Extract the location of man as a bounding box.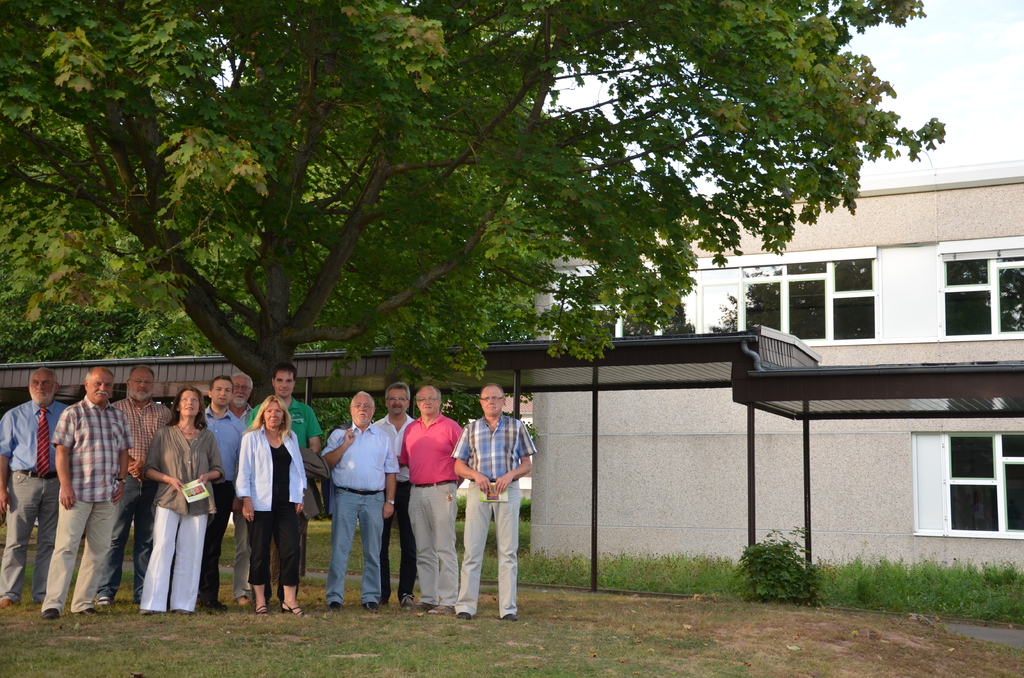
bbox(204, 373, 246, 611).
